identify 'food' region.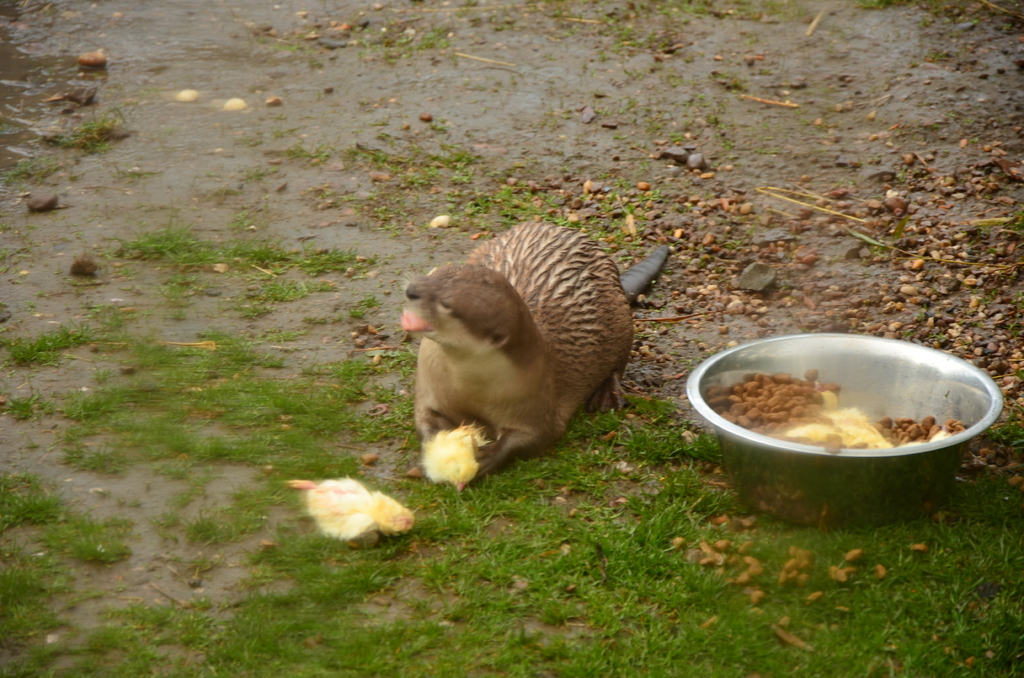
Region: (left=703, top=326, right=986, bottom=479).
